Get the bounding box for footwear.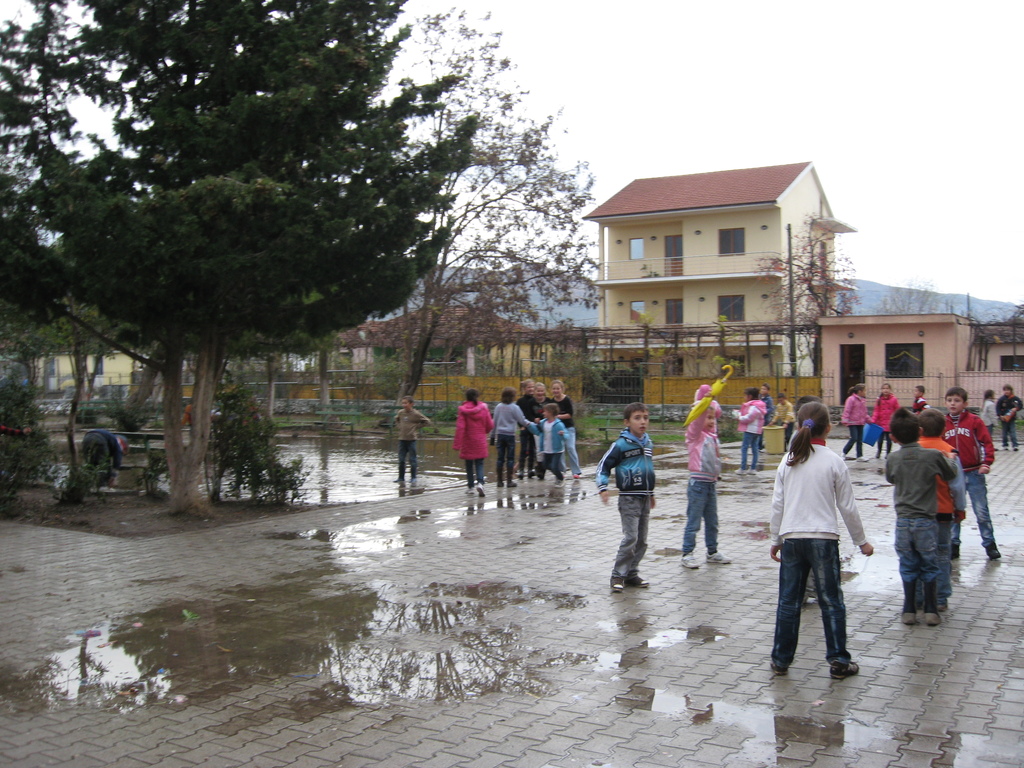
select_region(886, 431, 892, 454).
